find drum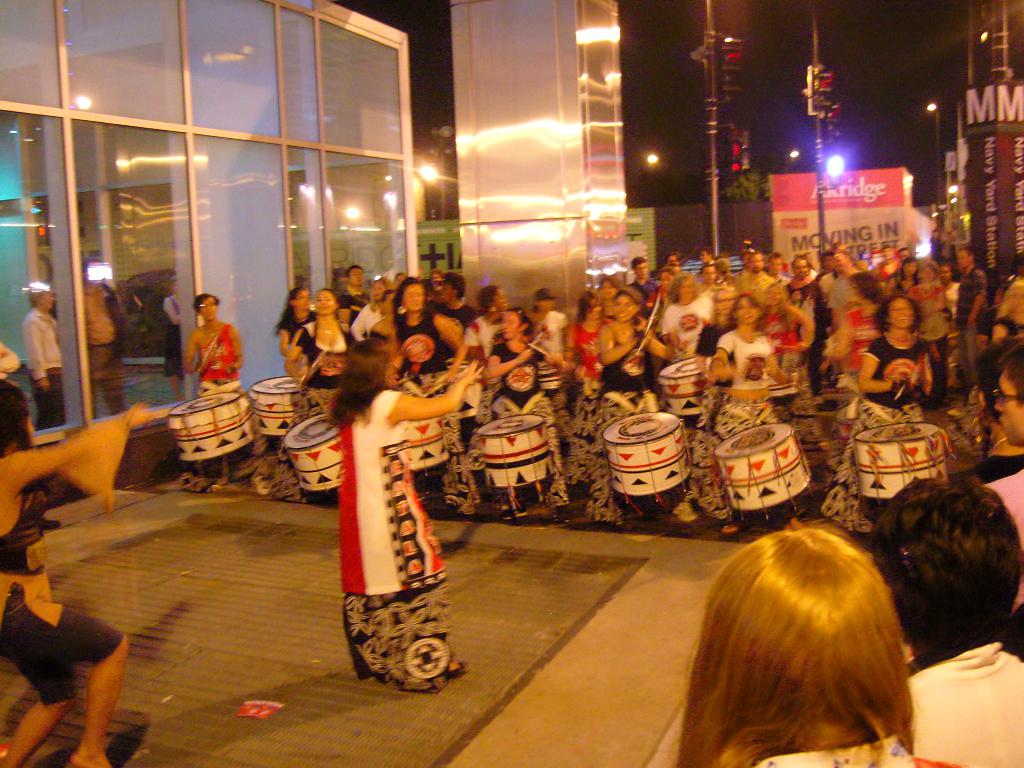
(x1=470, y1=409, x2=555, y2=492)
